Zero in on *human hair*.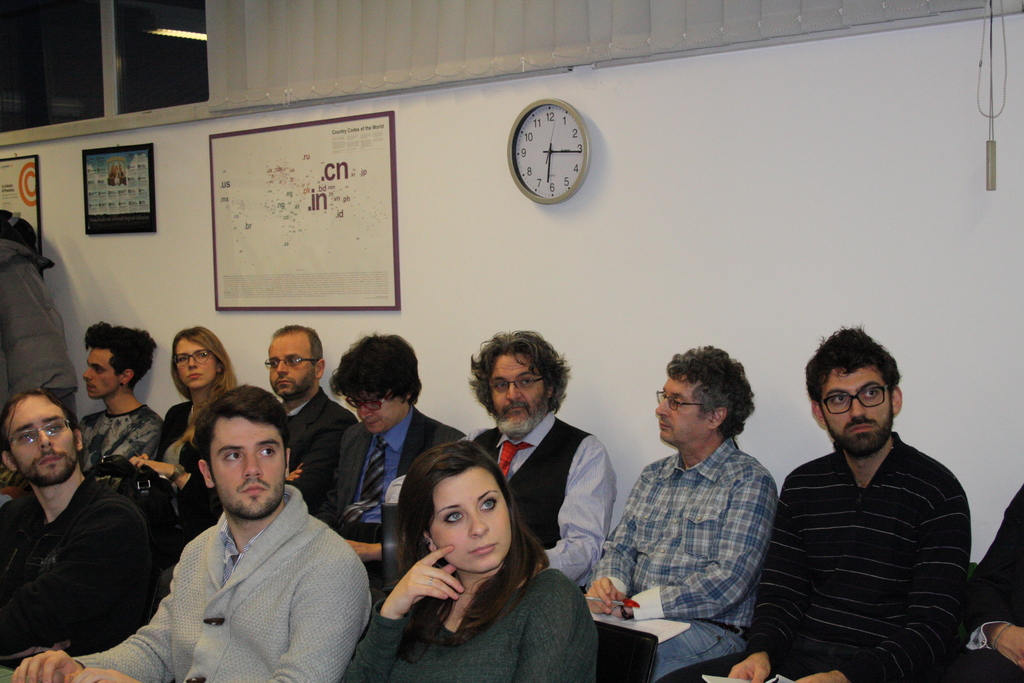
Zeroed in: (0, 388, 73, 462).
